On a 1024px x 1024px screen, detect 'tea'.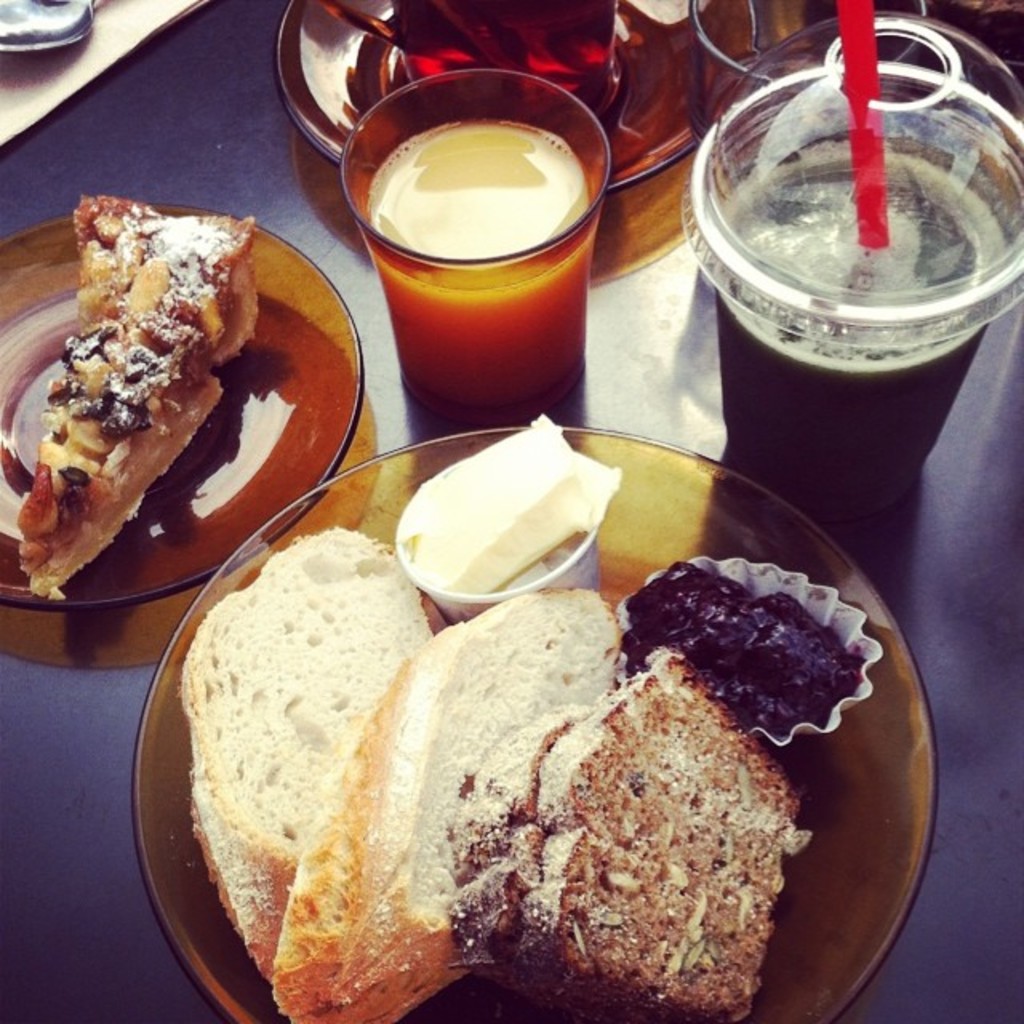
select_region(362, 112, 592, 411).
